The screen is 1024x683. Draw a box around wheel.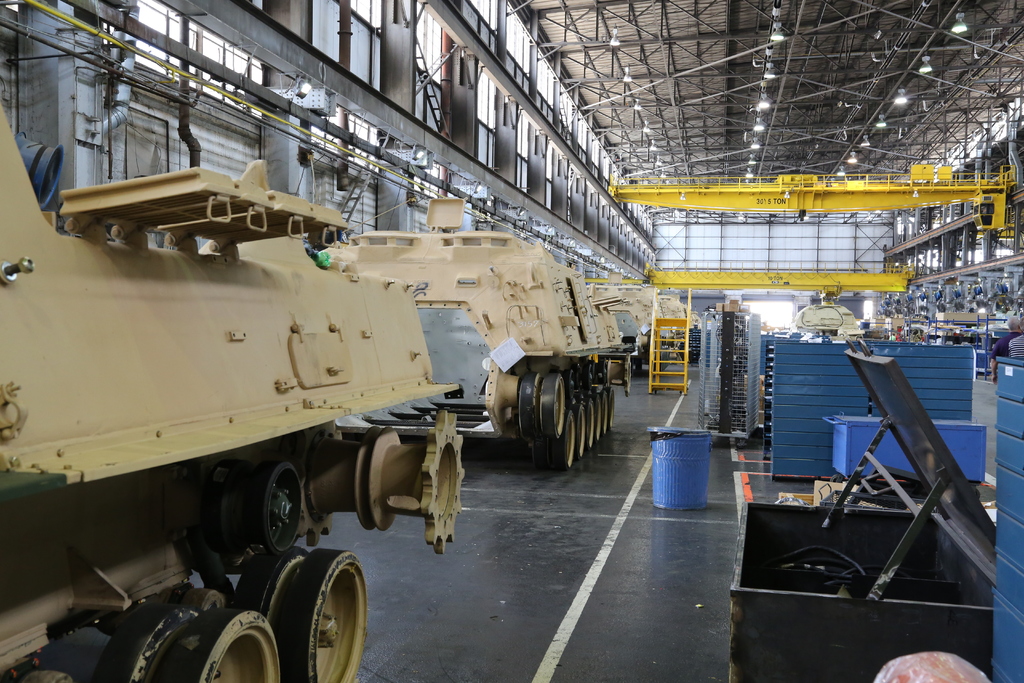
box(607, 388, 615, 425).
